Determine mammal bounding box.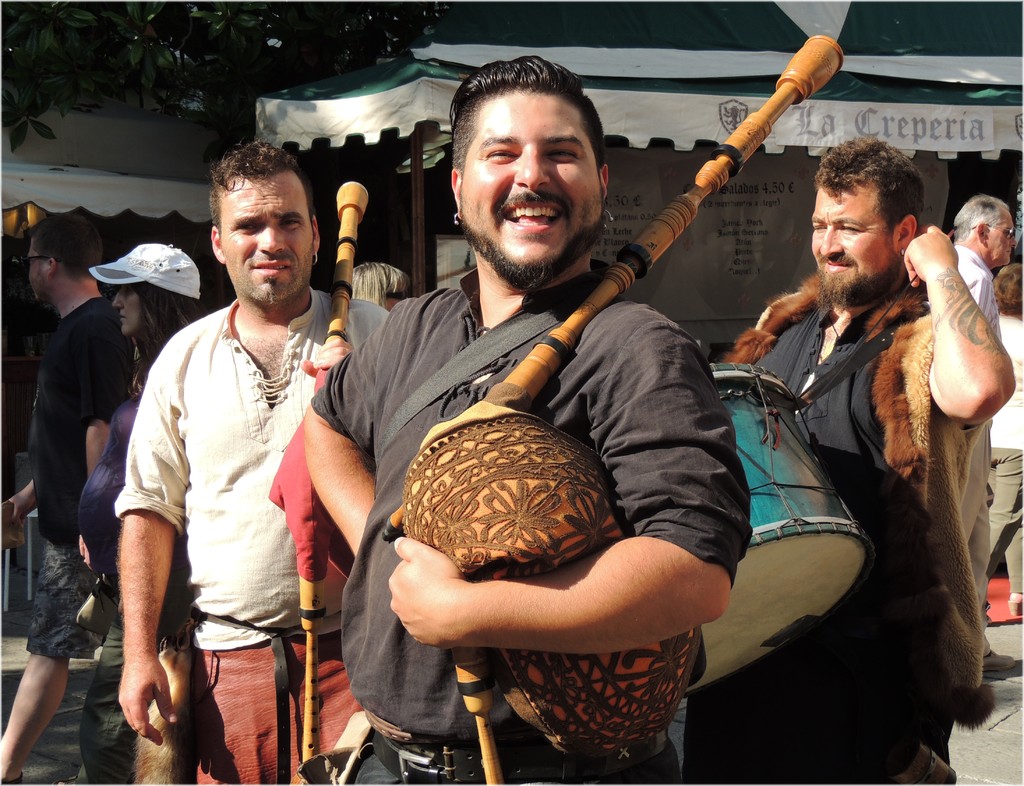
Determined: x1=959 y1=198 x2=1018 y2=674.
